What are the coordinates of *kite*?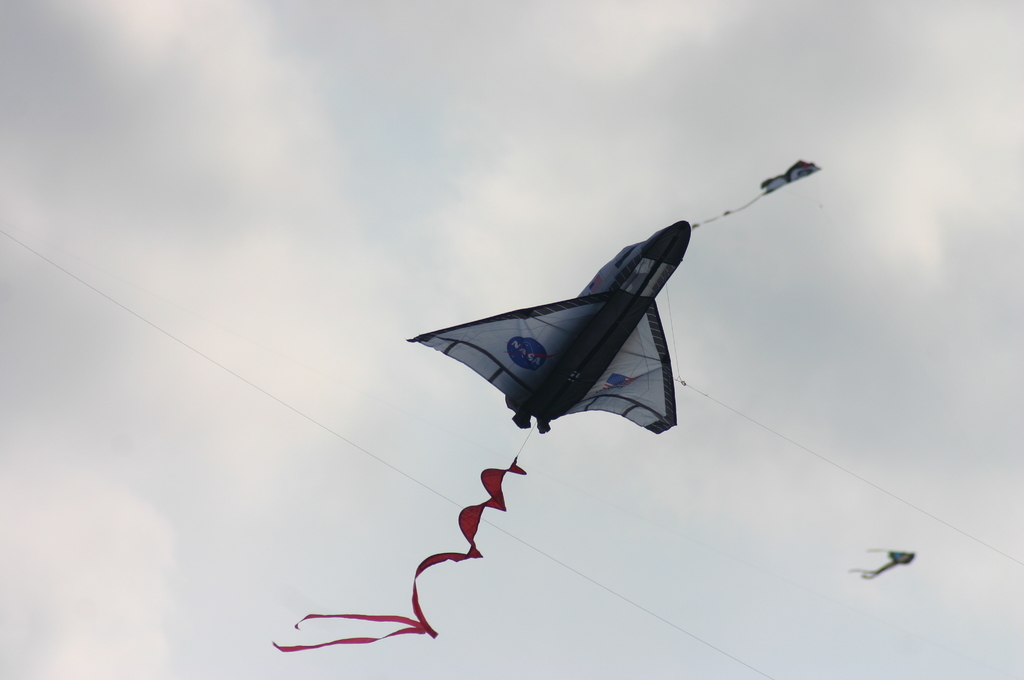
crop(845, 544, 918, 577).
